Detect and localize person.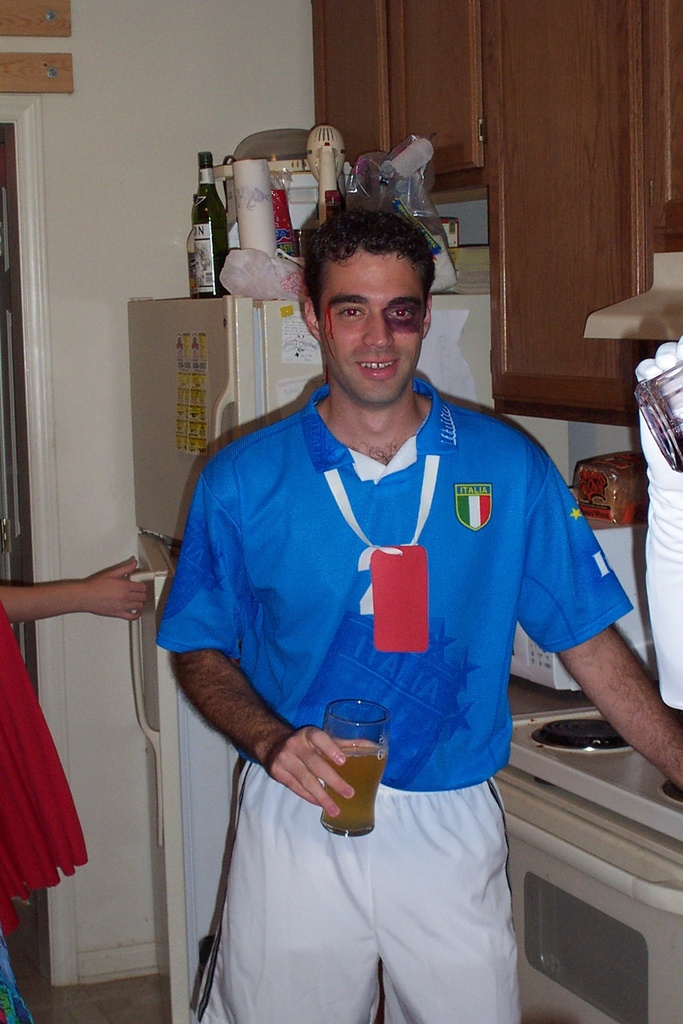
Localized at select_region(158, 218, 682, 1023).
